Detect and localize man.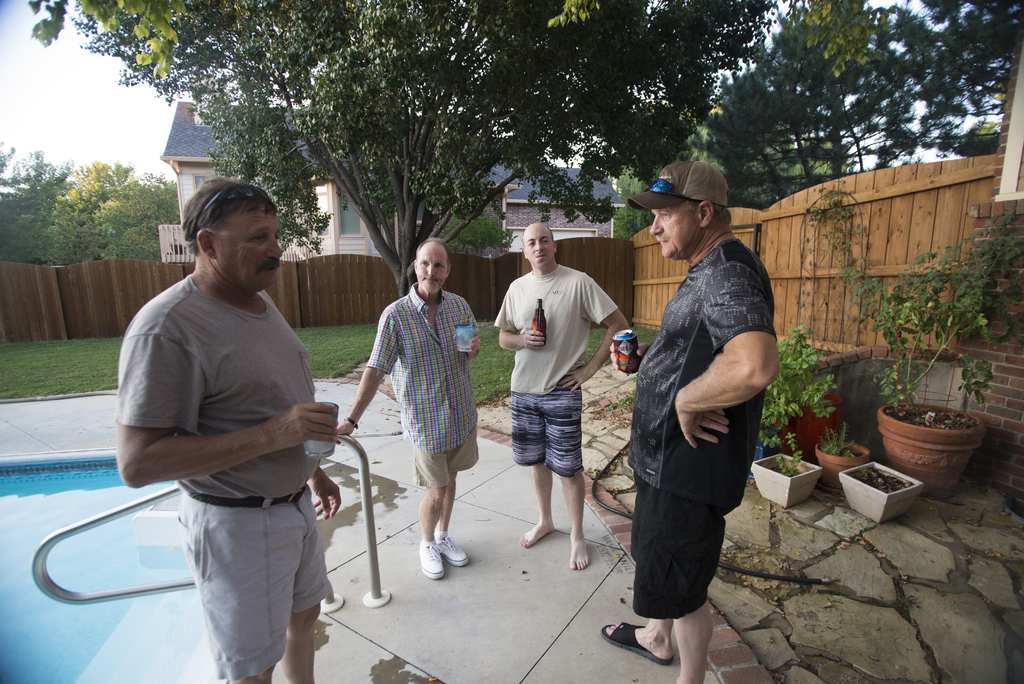
Localized at bbox=(492, 221, 634, 573).
